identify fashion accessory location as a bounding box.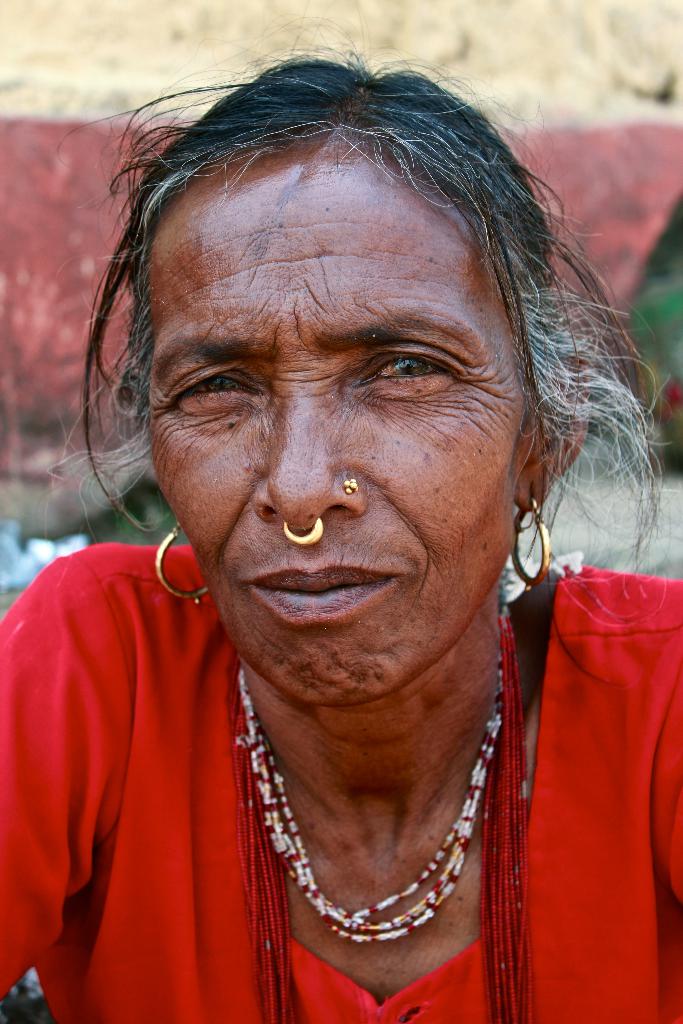
bbox=[281, 512, 324, 548].
